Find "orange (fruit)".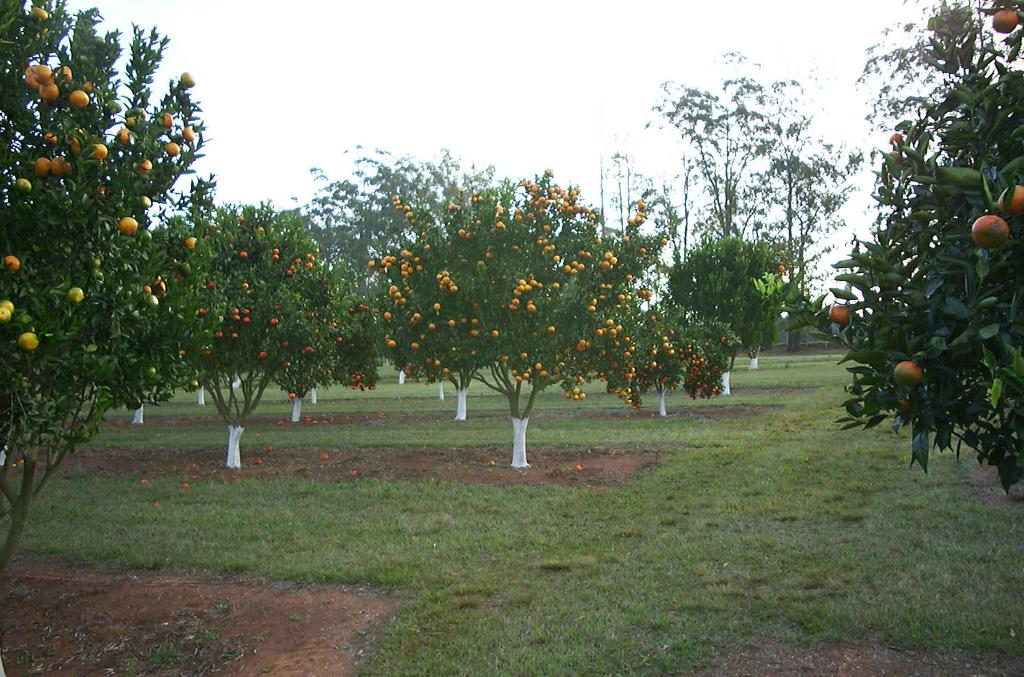
left=118, top=124, right=132, bottom=143.
